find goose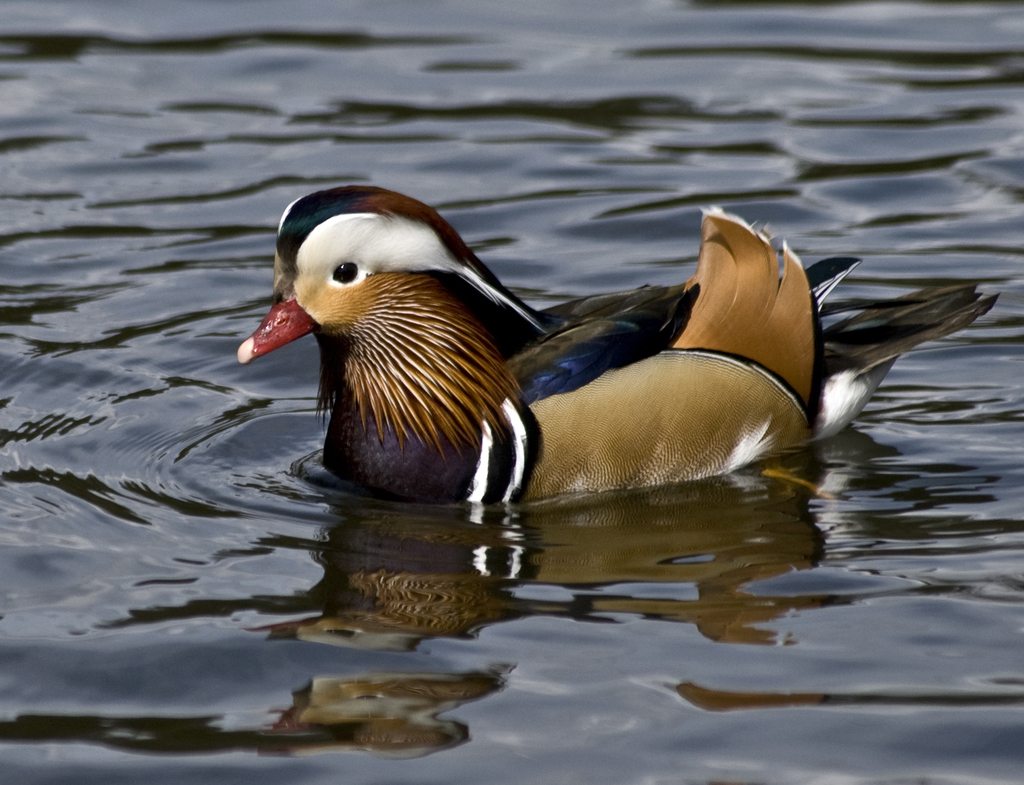
234,177,1006,509
